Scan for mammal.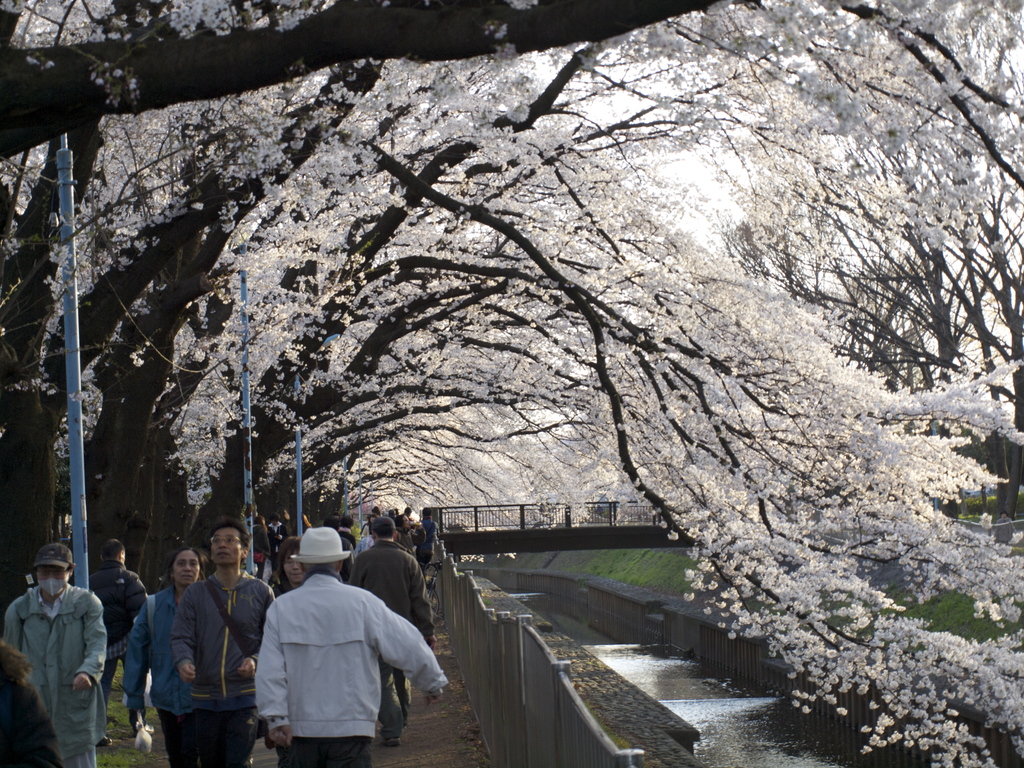
Scan result: <region>264, 534, 303, 597</region>.
